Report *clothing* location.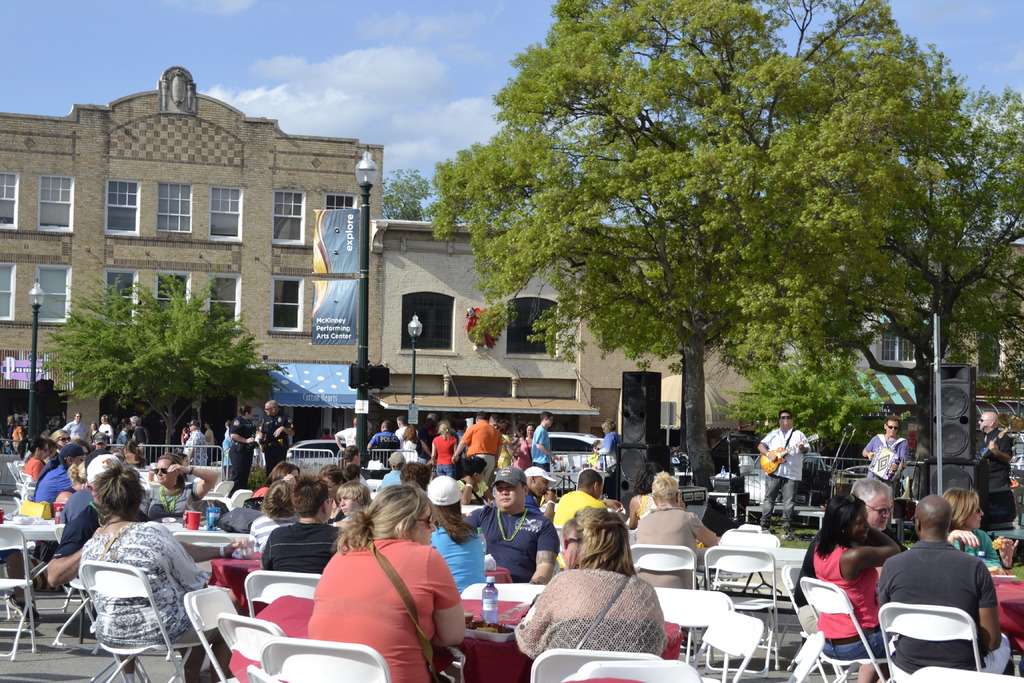
Report: <box>462,422,501,478</box>.
